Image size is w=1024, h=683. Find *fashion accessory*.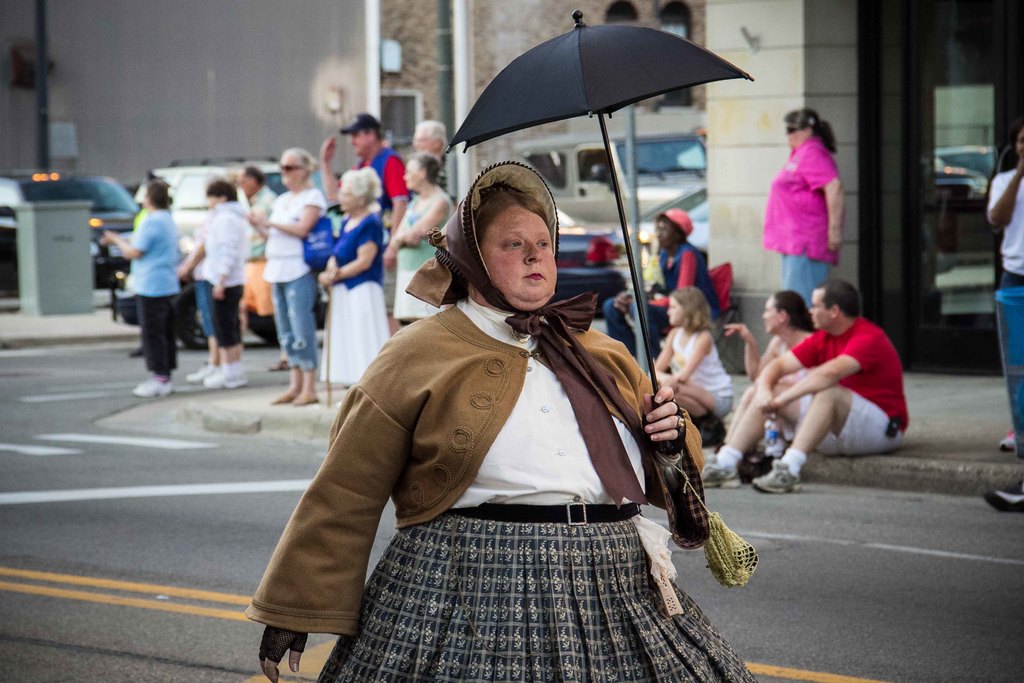
[655, 443, 712, 552].
